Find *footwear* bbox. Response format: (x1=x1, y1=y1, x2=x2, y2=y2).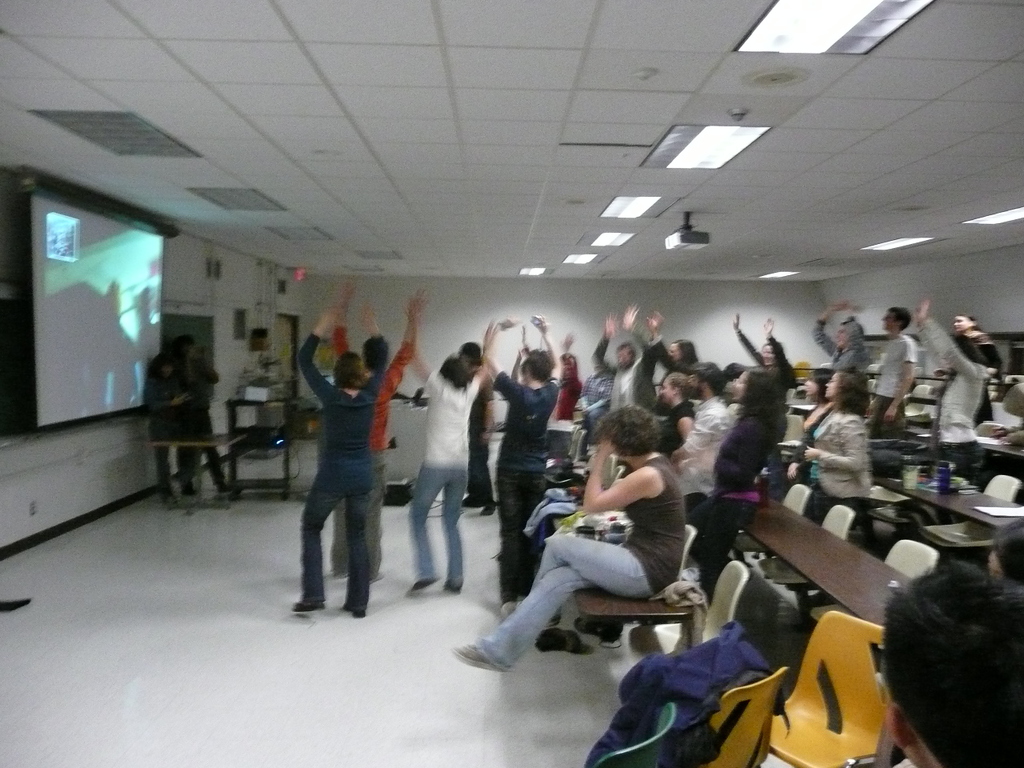
(x1=449, y1=579, x2=462, y2=598).
